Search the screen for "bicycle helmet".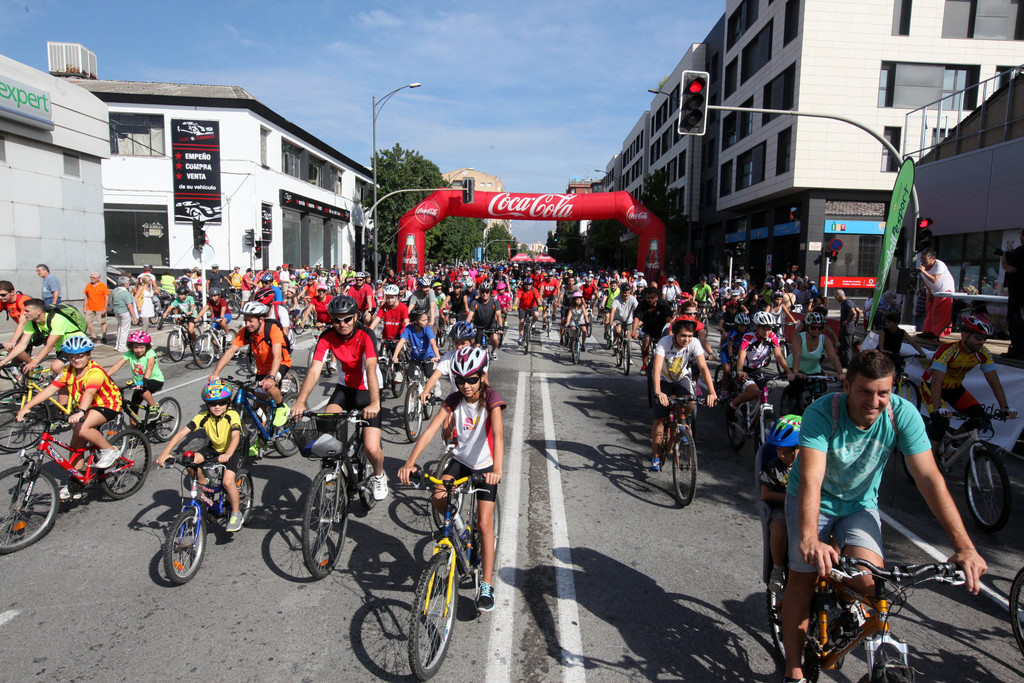
Found at <box>804,308,819,326</box>.
